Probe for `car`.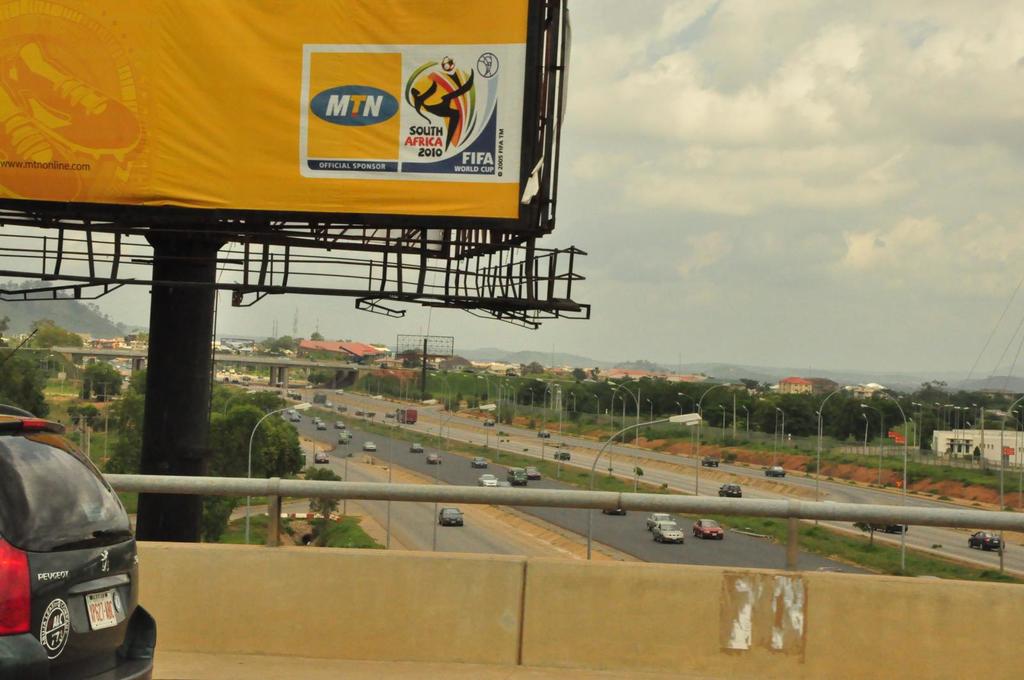
Probe result: (x1=426, y1=451, x2=441, y2=464).
